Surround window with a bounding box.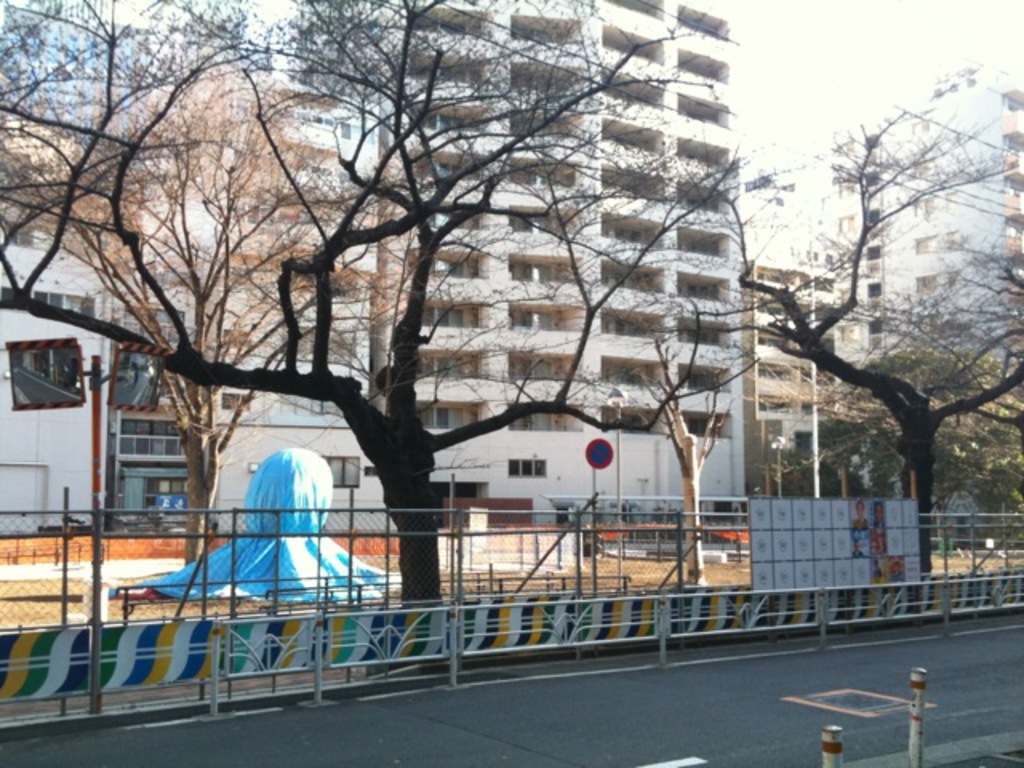
(left=501, top=400, right=581, bottom=432).
